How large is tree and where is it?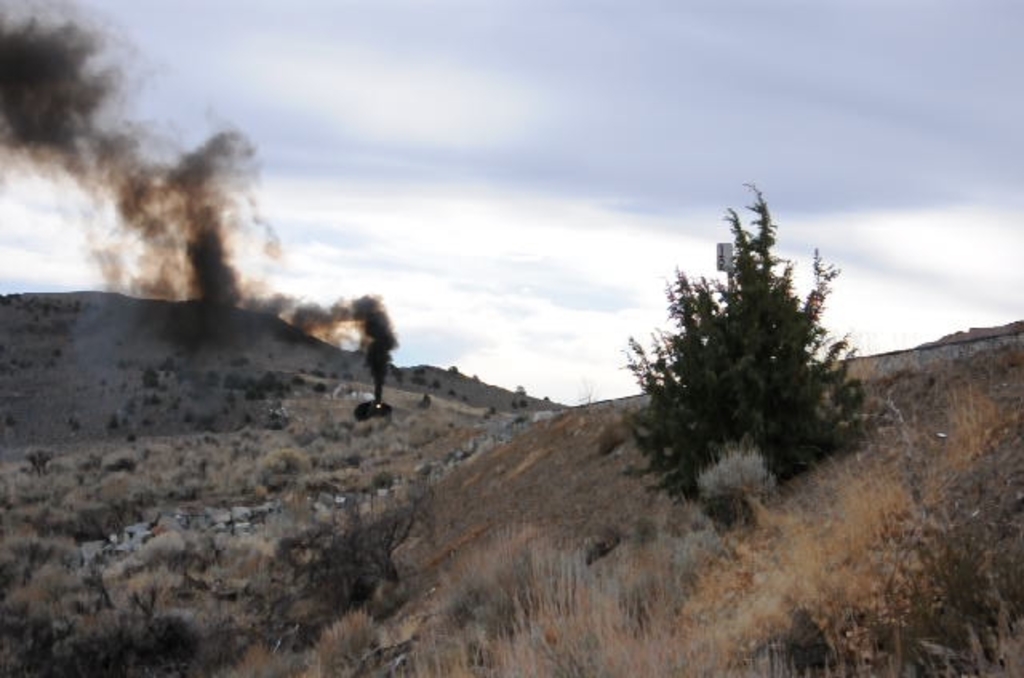
Bounding box: rect(624, 182, 870, 513).
